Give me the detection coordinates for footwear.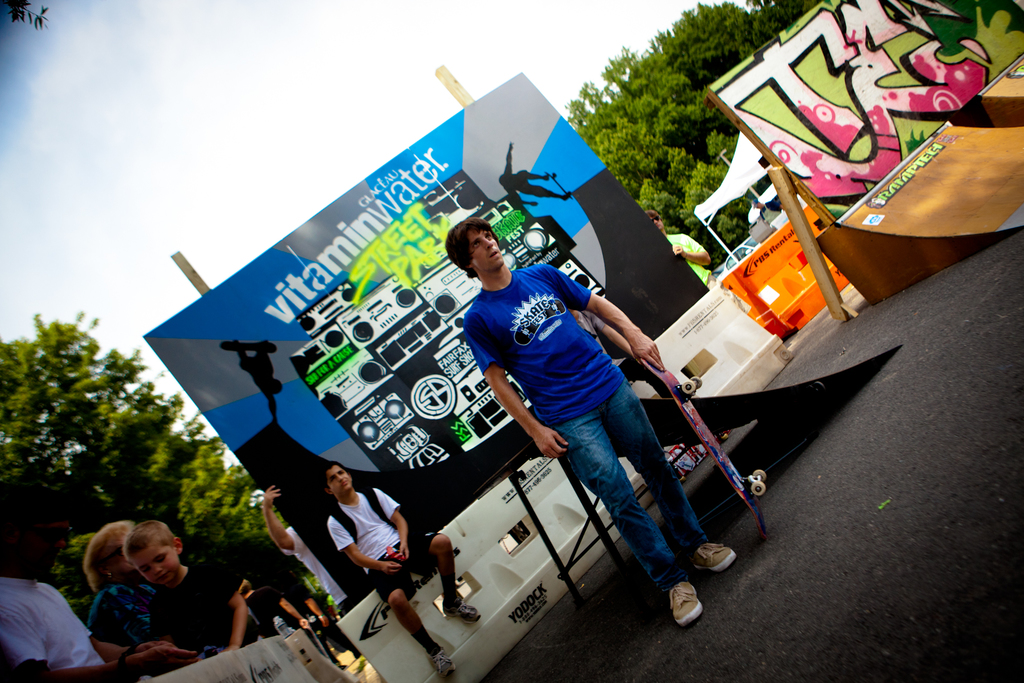
<box>690,536,740,572</box>.
